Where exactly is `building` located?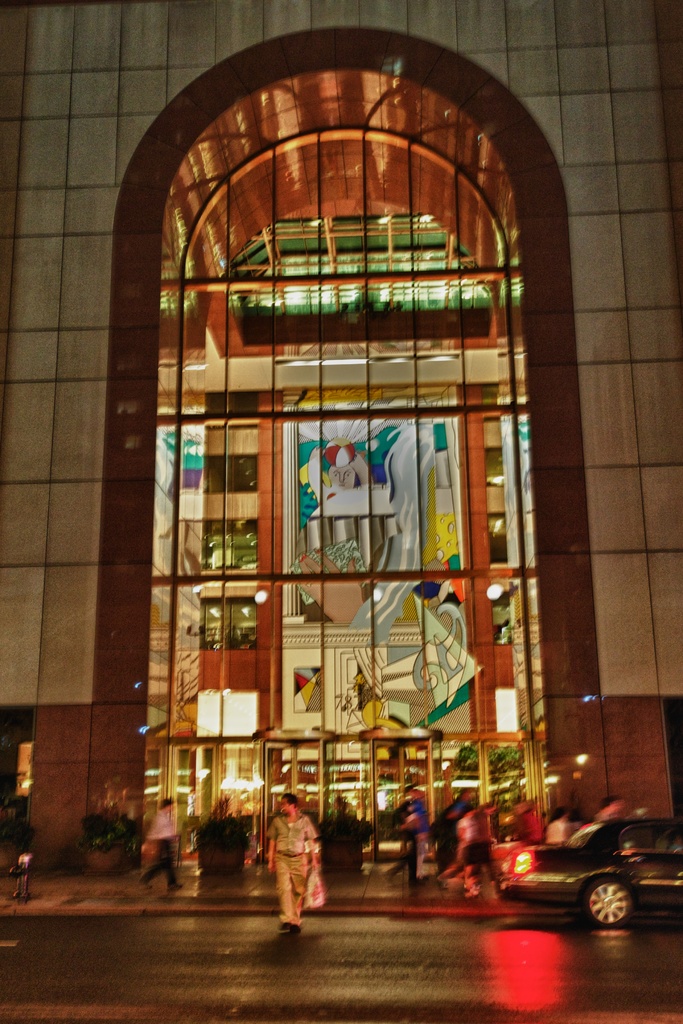
Its bounding box is l=0, t=0, r=682, b=868.
